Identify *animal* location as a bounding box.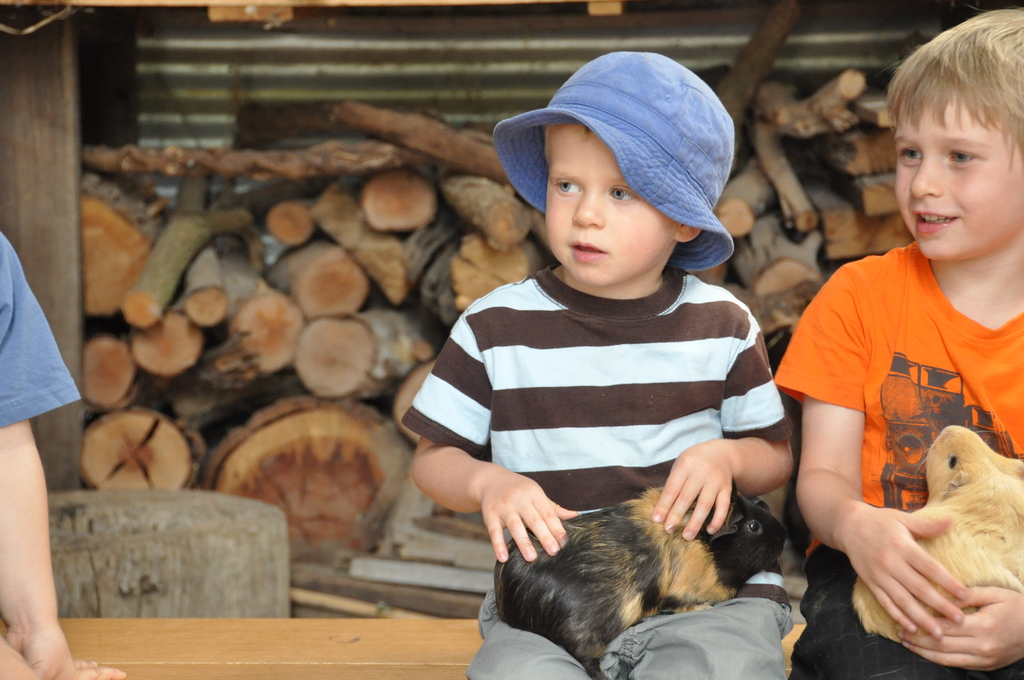
<region>861, 425, 1023, 644</region>.
